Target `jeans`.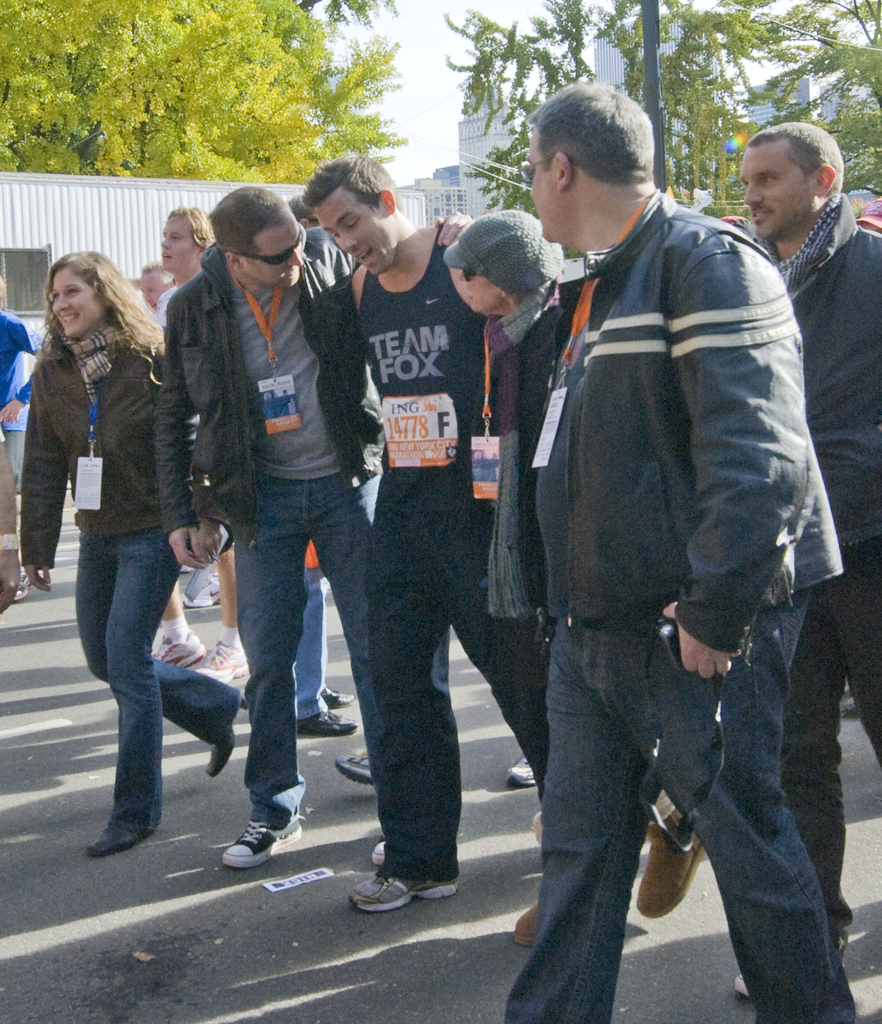
Target region: [x1=236, y1=469, x2=383, y2=829].
